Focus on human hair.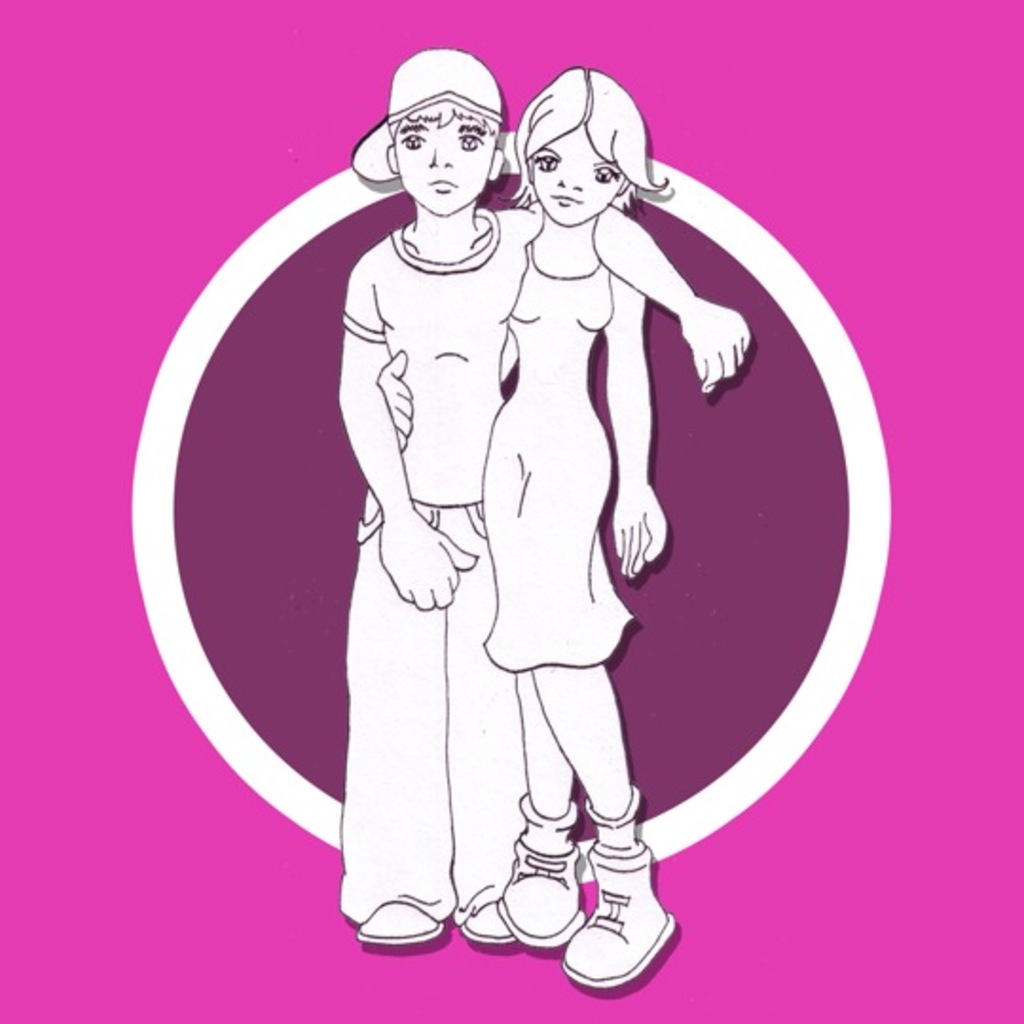
Focused at <region>385, 97, 506, 137</region>.
